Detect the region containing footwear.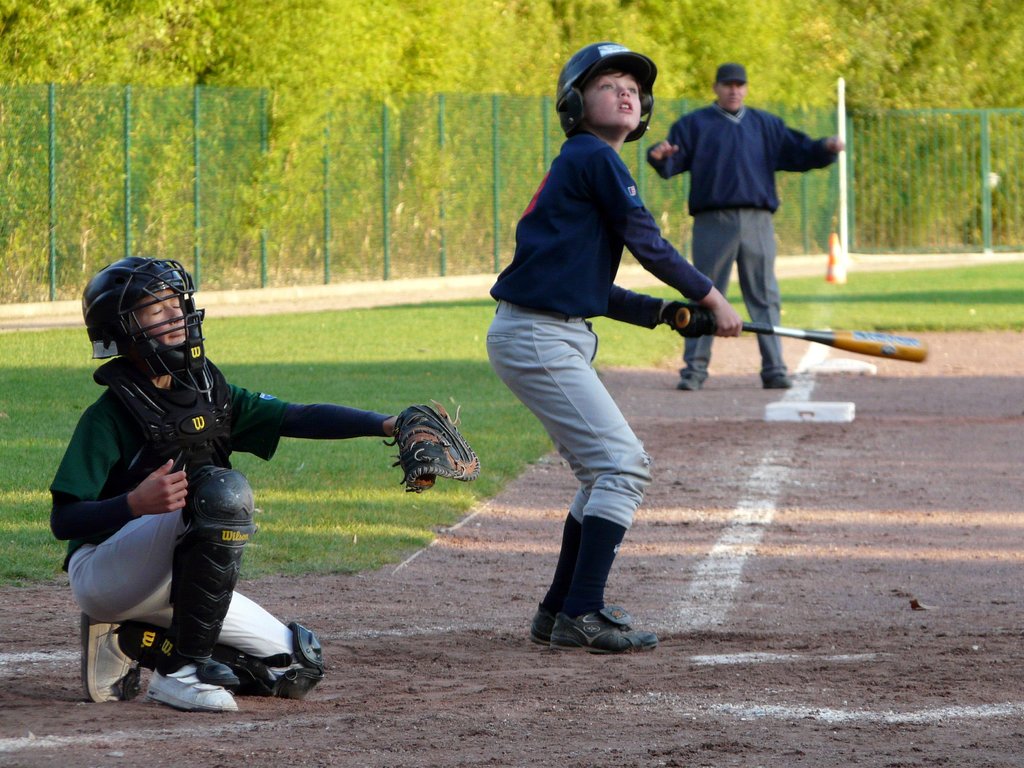
region(678, 374, 700, 388).
